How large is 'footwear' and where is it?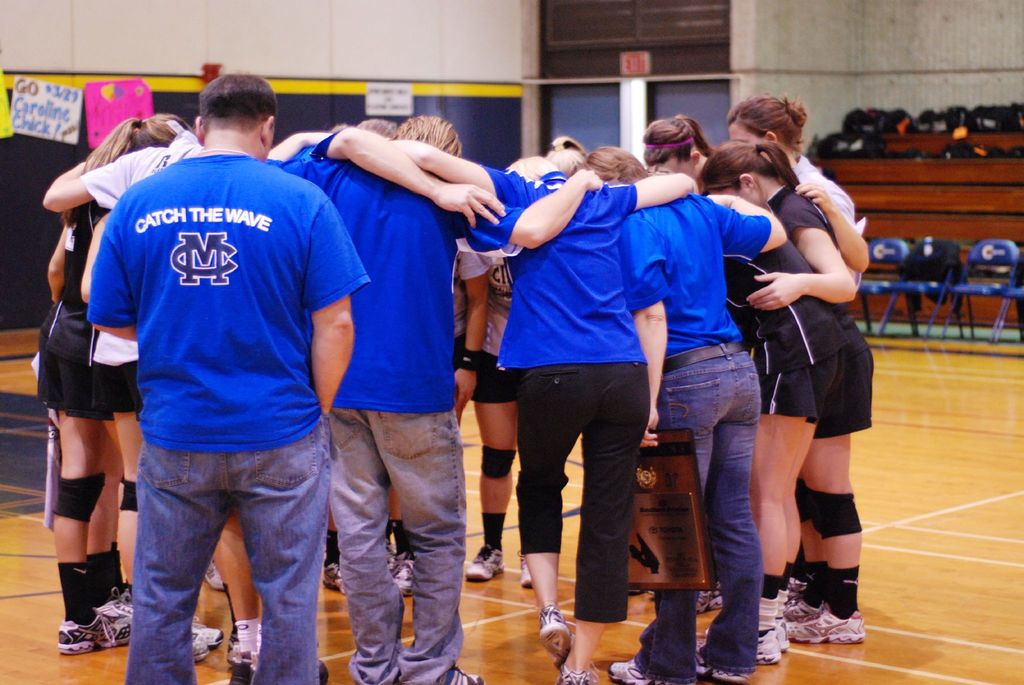
Bounding box: {"left": 59, "top": 611, "right": 128, "bottom": 652}.
